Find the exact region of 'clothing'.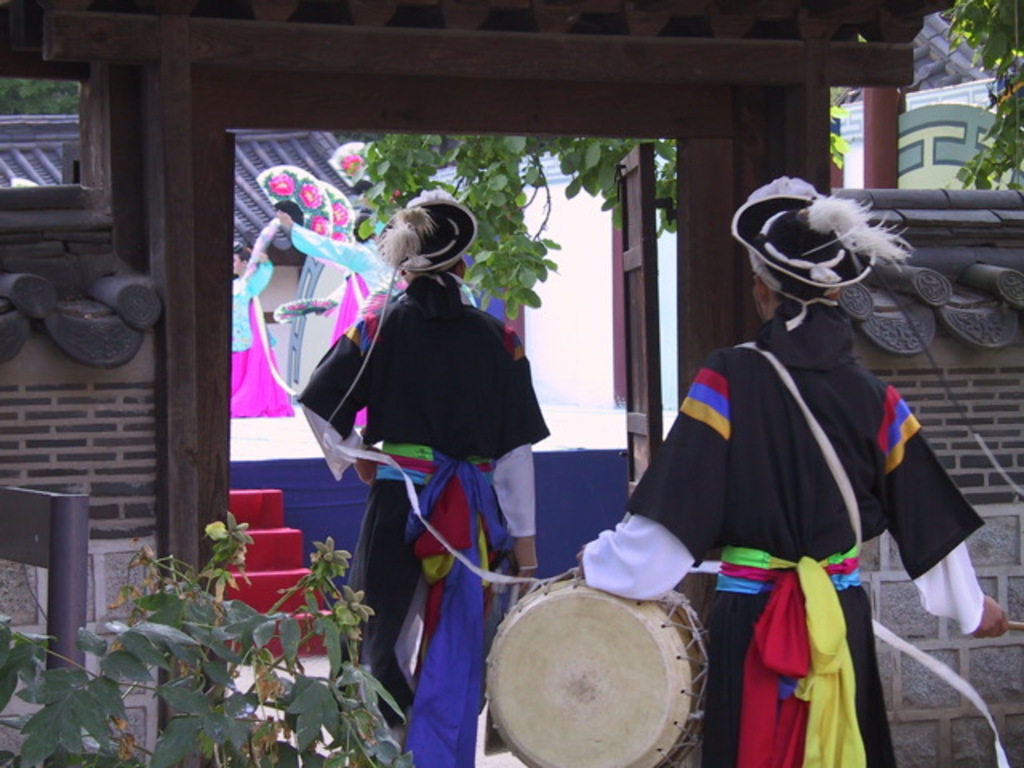
Exact region: 224 218 296 419.
